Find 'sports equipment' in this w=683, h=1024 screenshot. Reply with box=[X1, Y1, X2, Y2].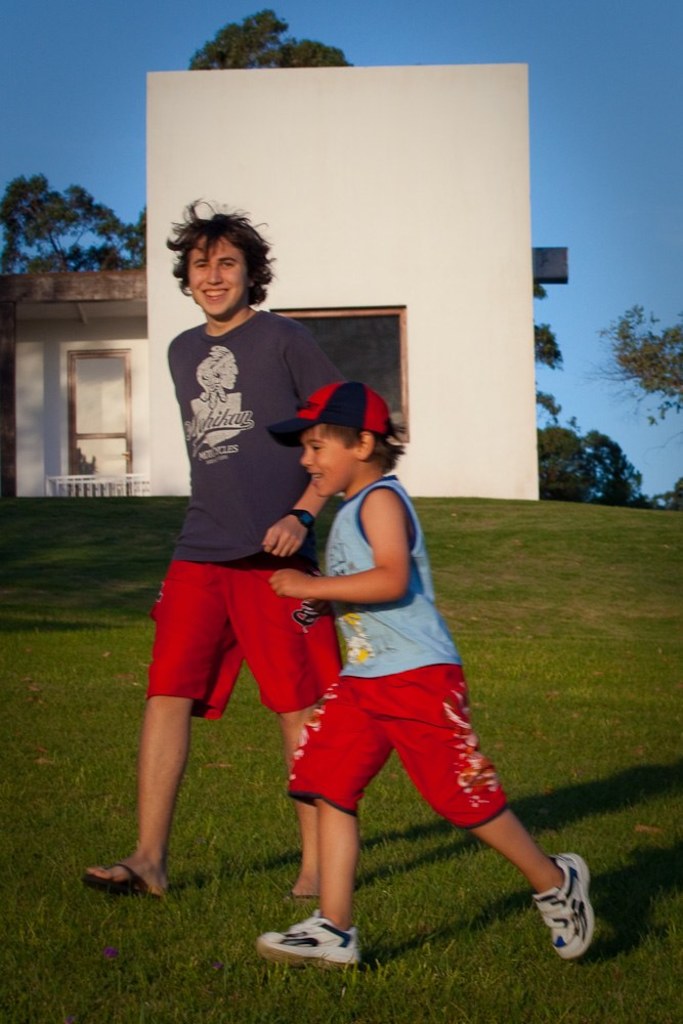
box=[256, 907, 360, 973].
